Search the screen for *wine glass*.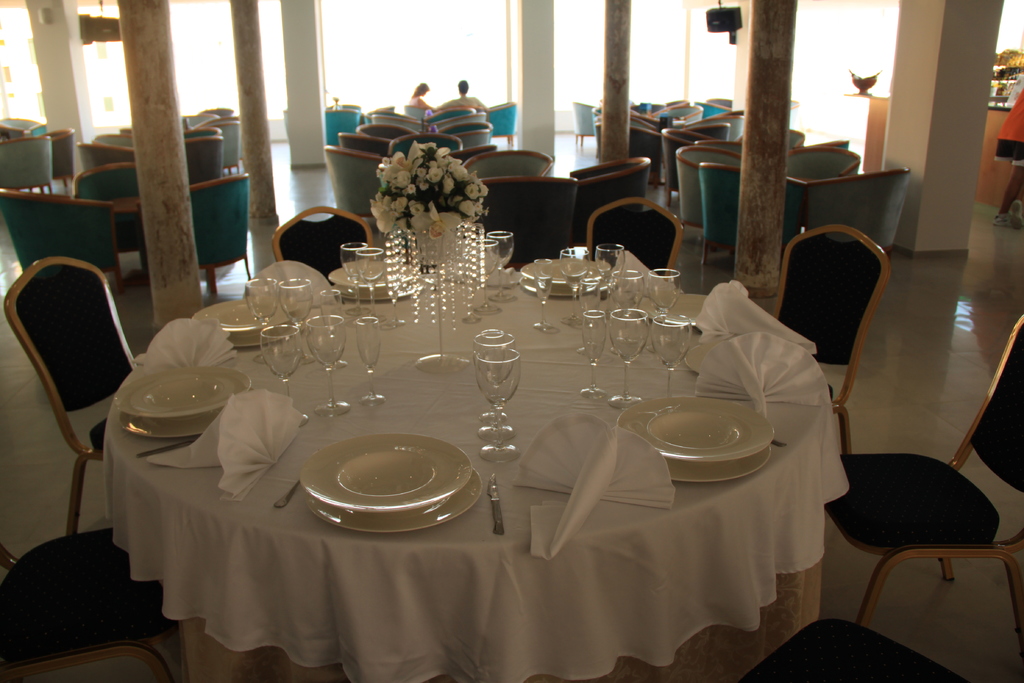
Found at <box>467,333,518,424</box>.
